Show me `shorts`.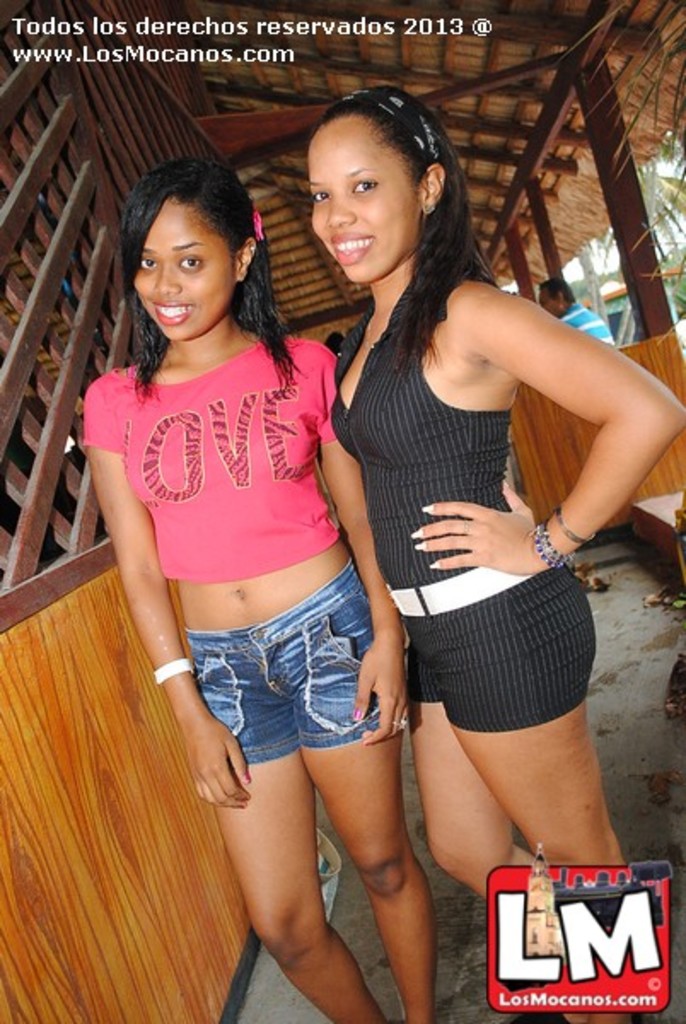
`shorts` is here: detection(398, 577, 596, 730).
